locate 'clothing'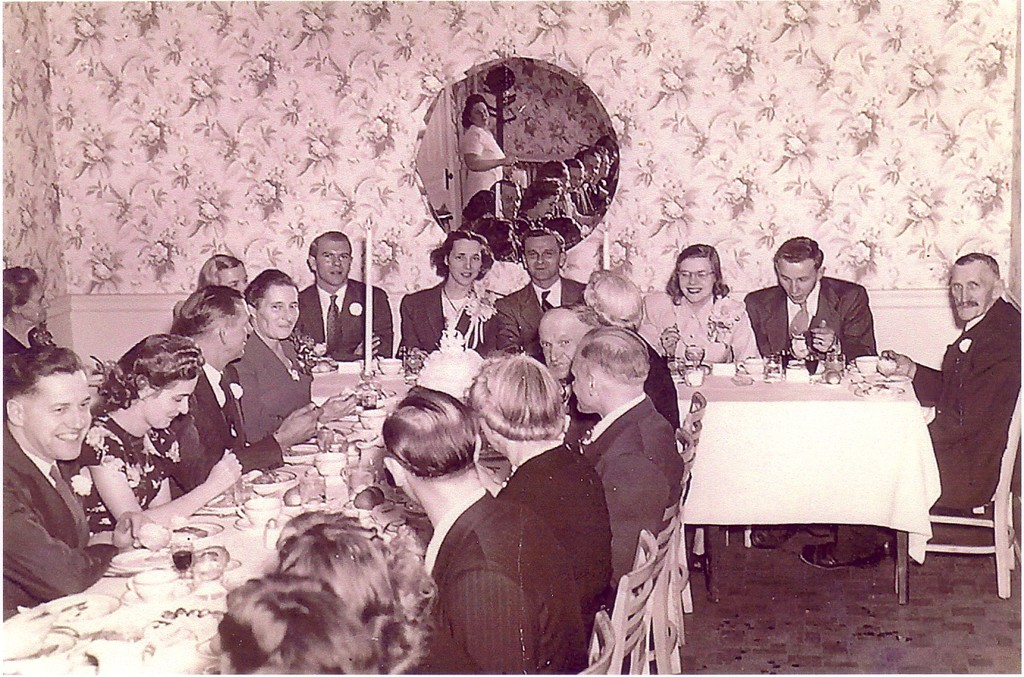
{"left": 833, "top": 294, "right": 1023, "bottom": 558}
